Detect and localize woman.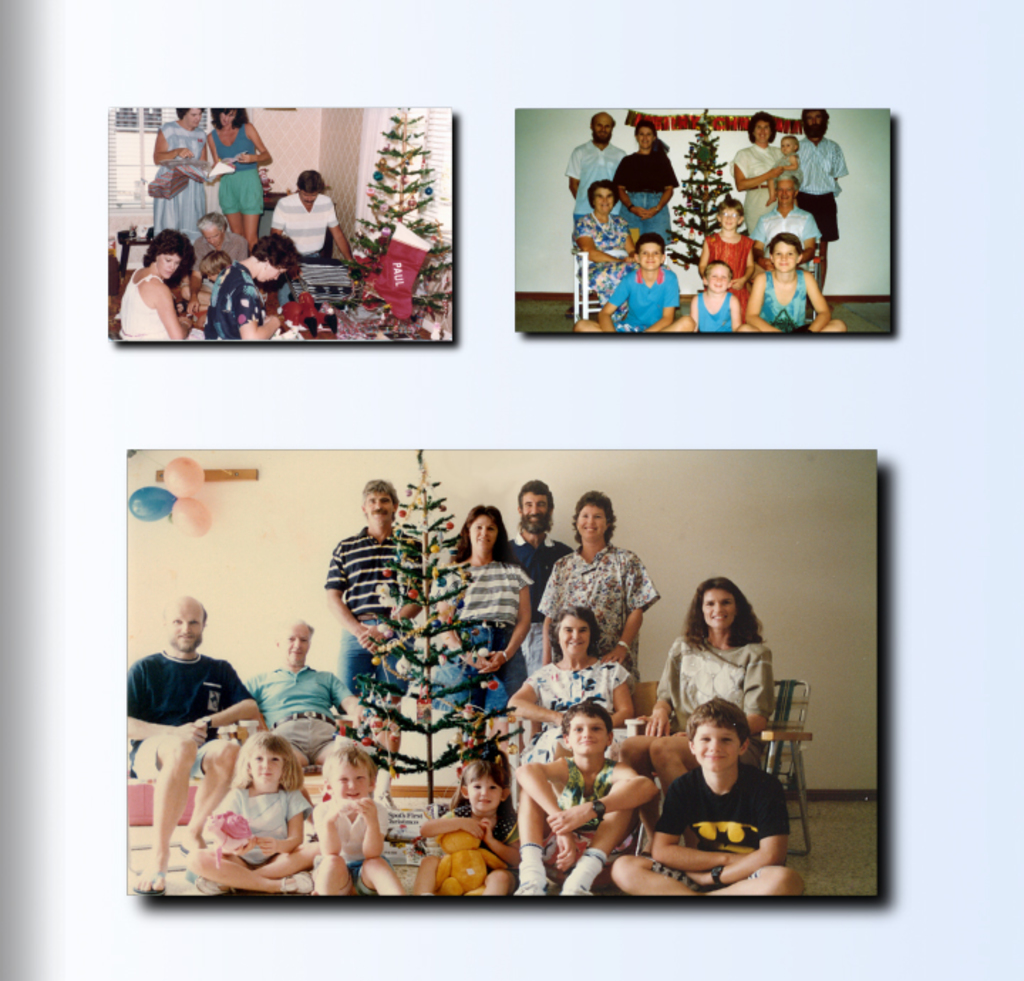
Localized at [646,579,775,785].
